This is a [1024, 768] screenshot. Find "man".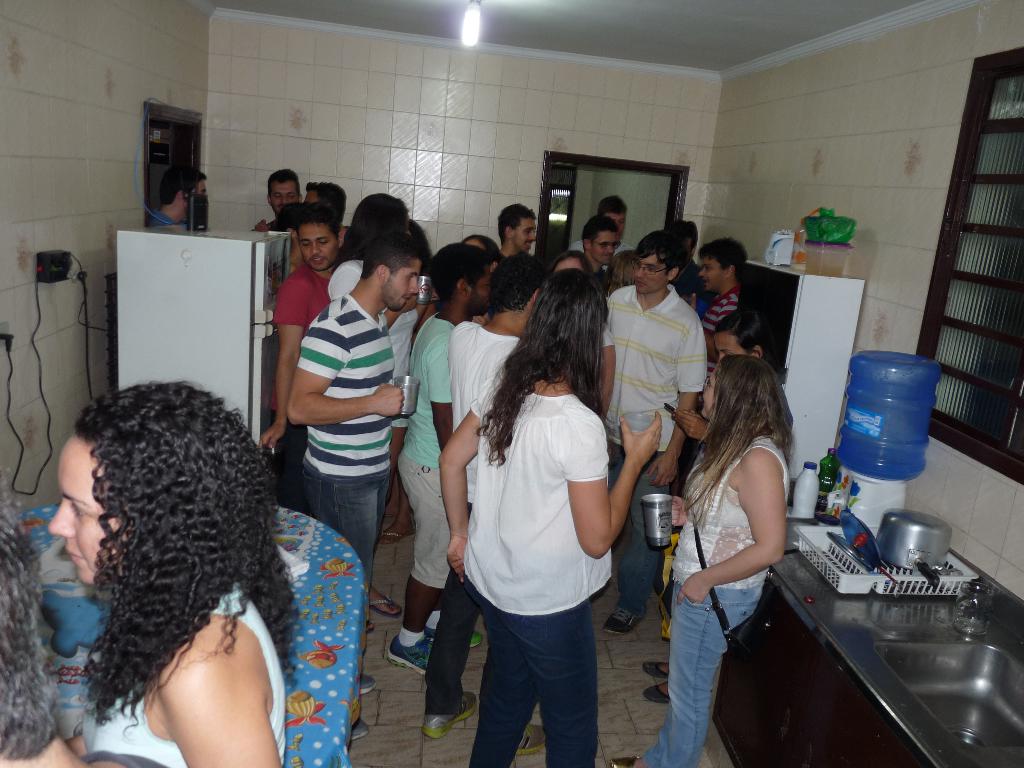
Bounding box: [675,229,743,494].
